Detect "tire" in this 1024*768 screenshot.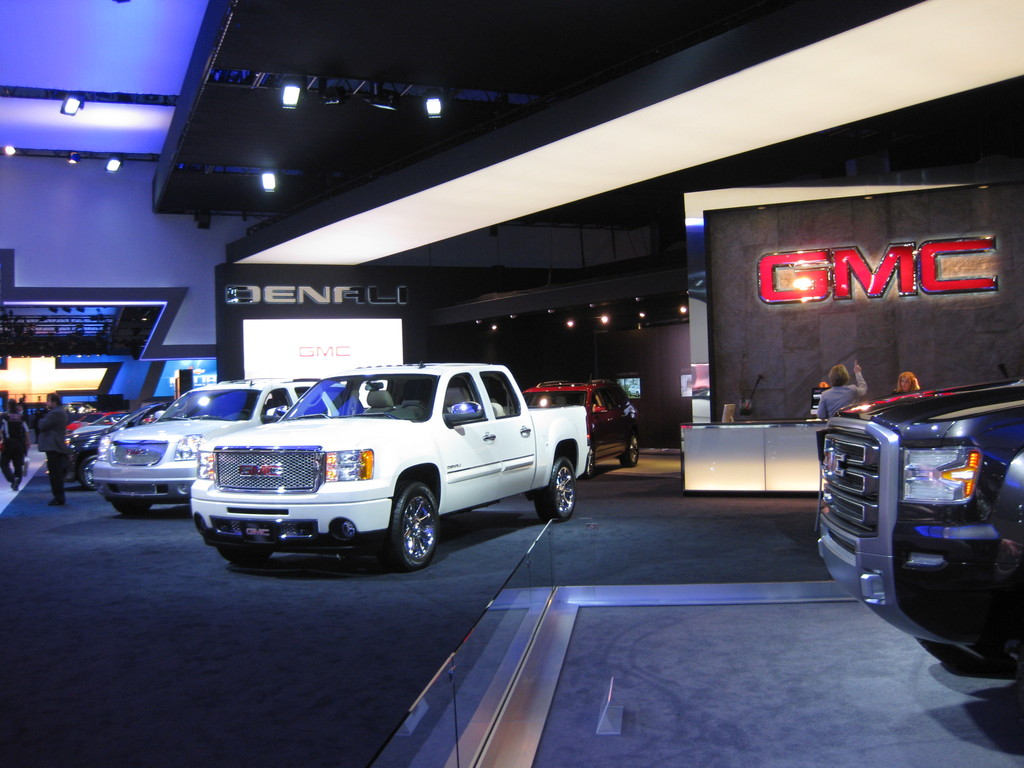
Detection: box(534, 460, 580, 520).
